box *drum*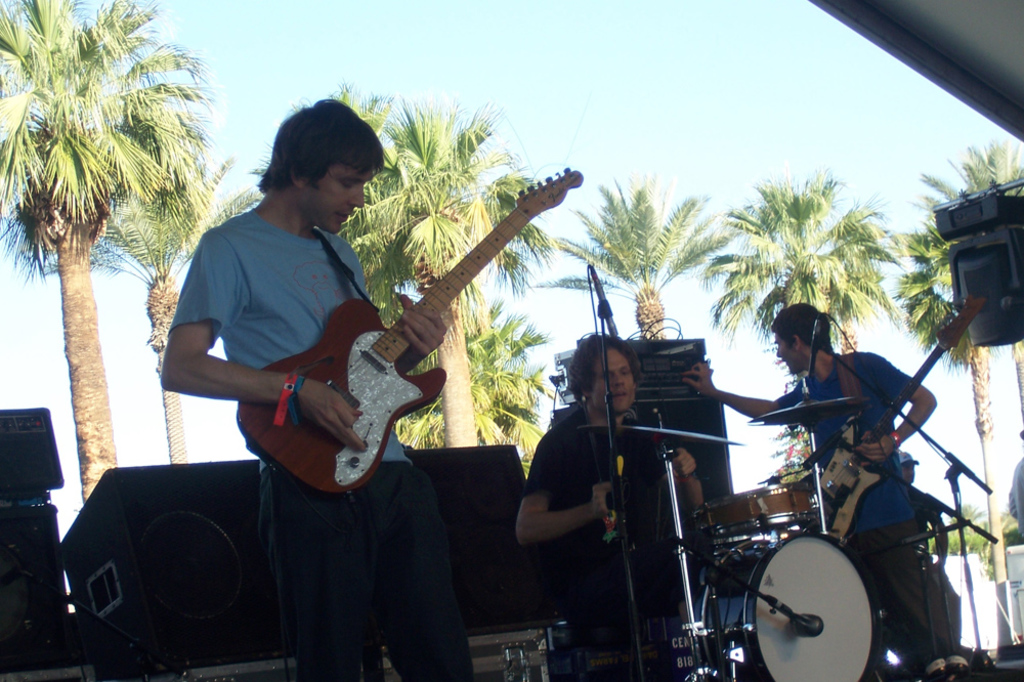
(x1=692, y1=479, x2=825, y2=544)
